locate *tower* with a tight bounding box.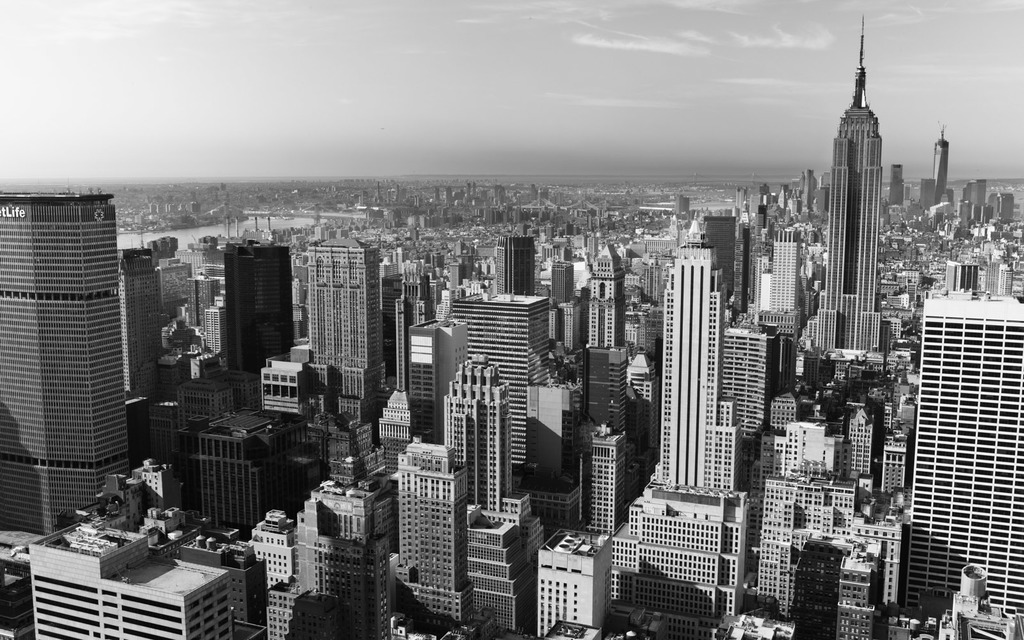
444:356:516:525.
